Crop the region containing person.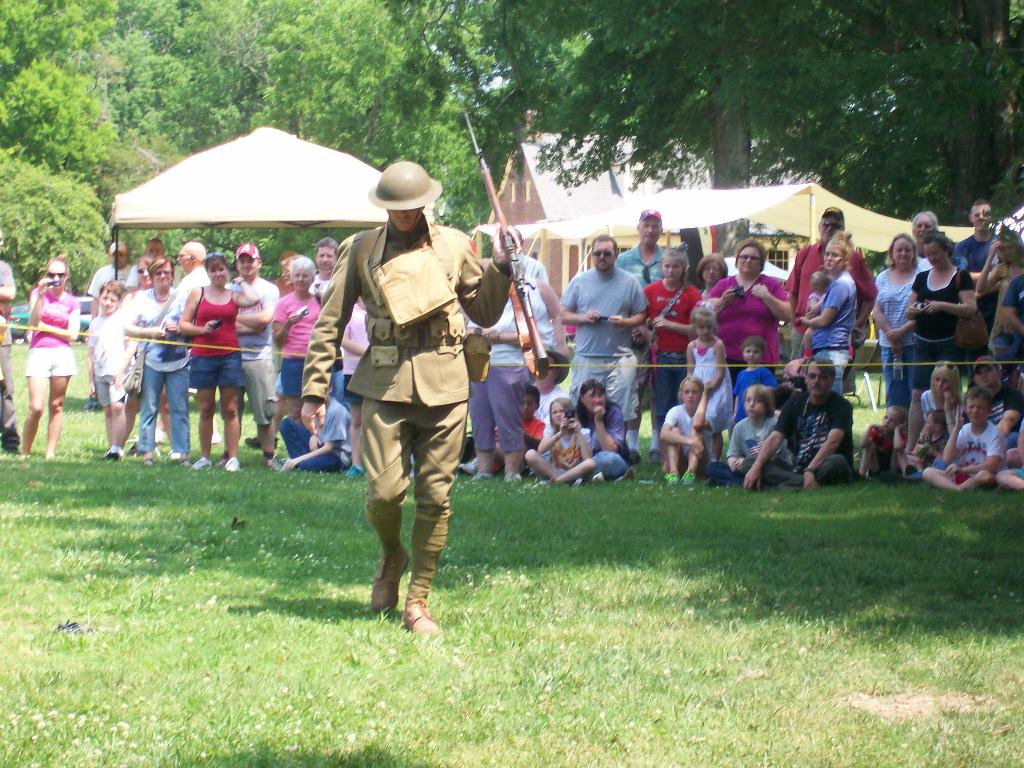
Crop region: bbox(795, 230, 854, 398).
